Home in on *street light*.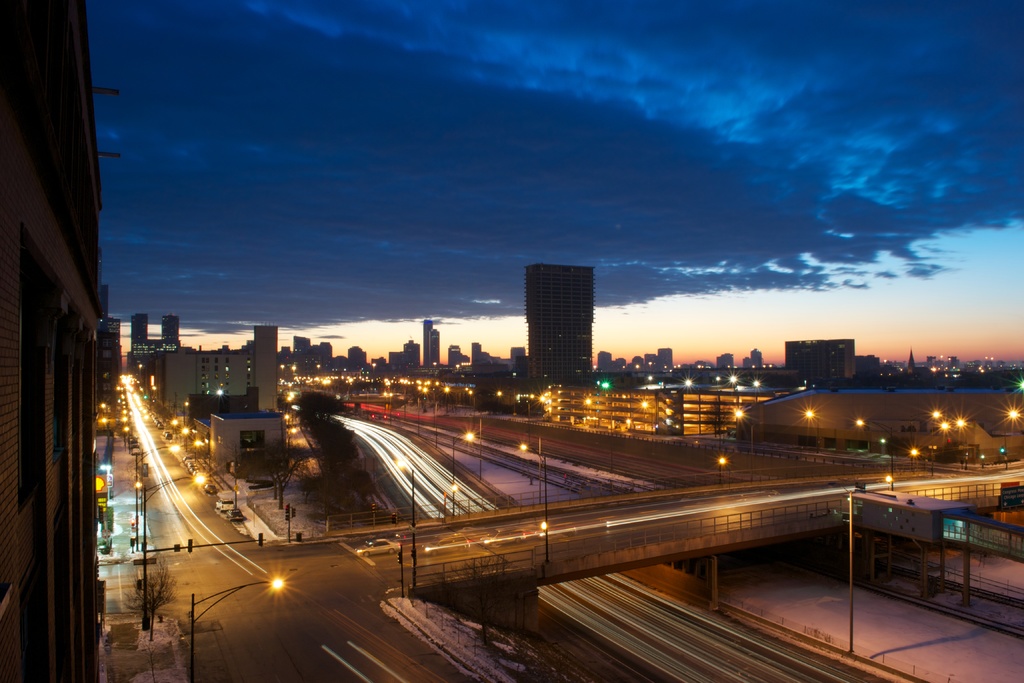
Homed in at 511, 440, 546, 557.
